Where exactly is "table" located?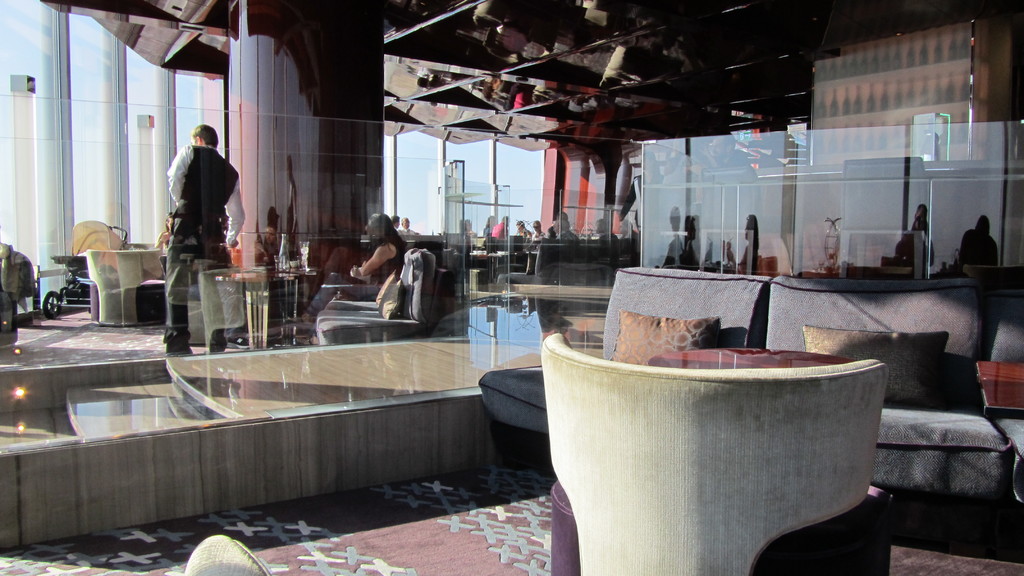
Its bounding box is BBox(86, 249, 162, 324).
